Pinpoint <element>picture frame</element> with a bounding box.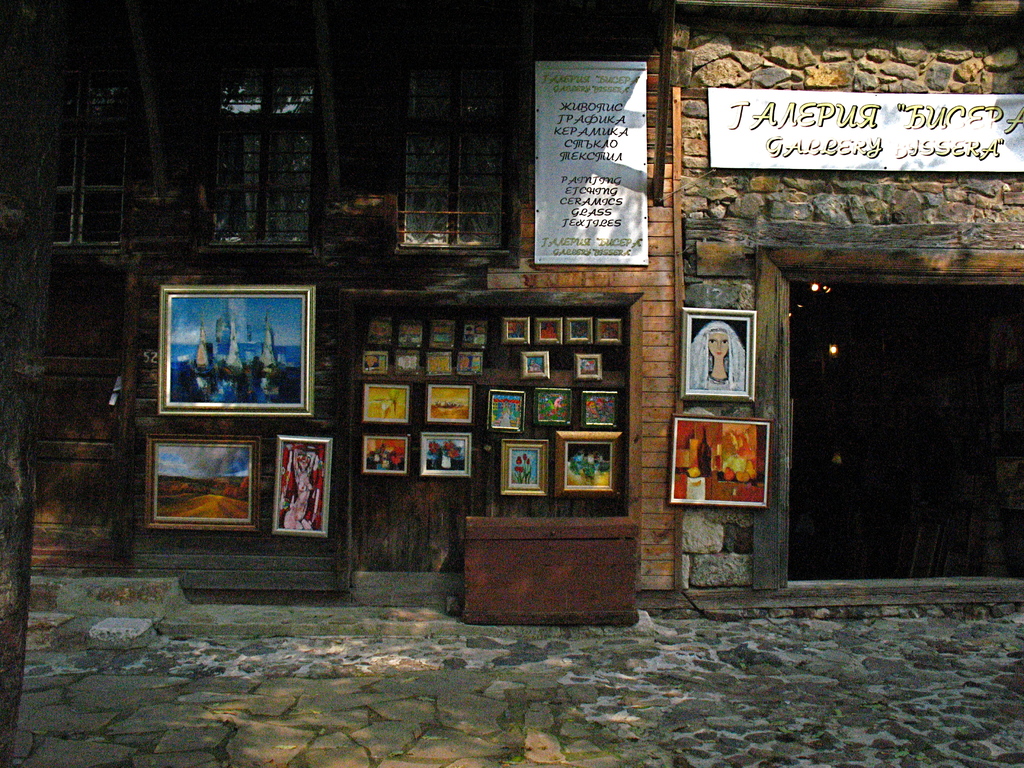
box=[497, 439, 552, 499].
